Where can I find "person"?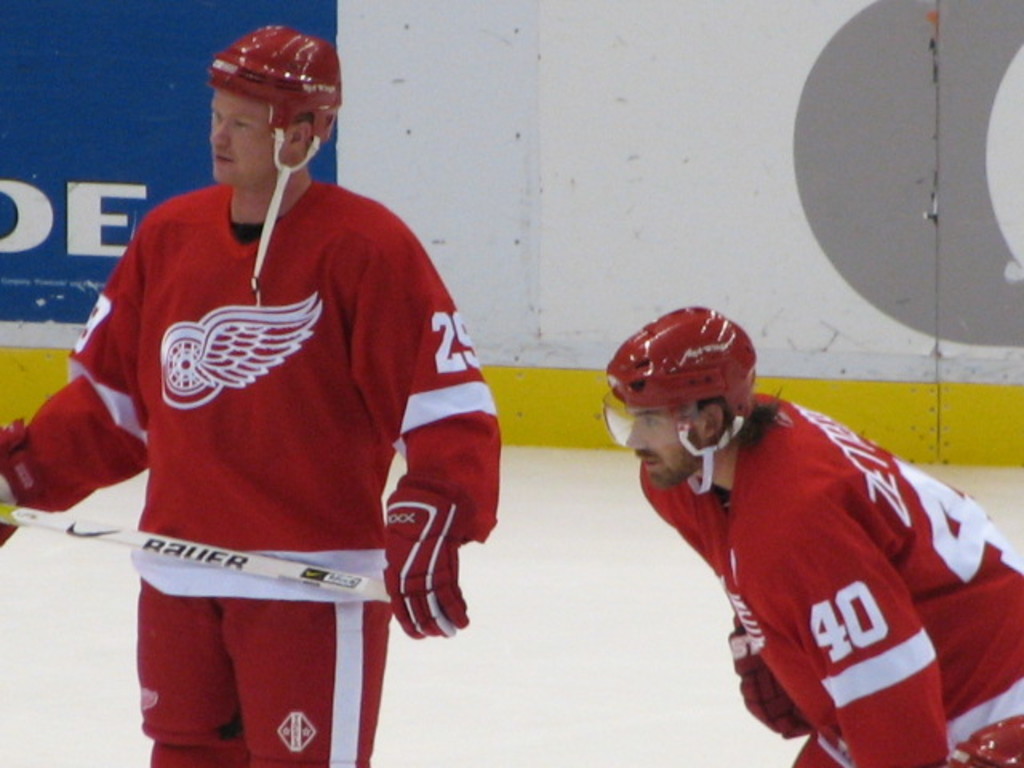
You can find it at rect(603, 306, 1022, 766).
